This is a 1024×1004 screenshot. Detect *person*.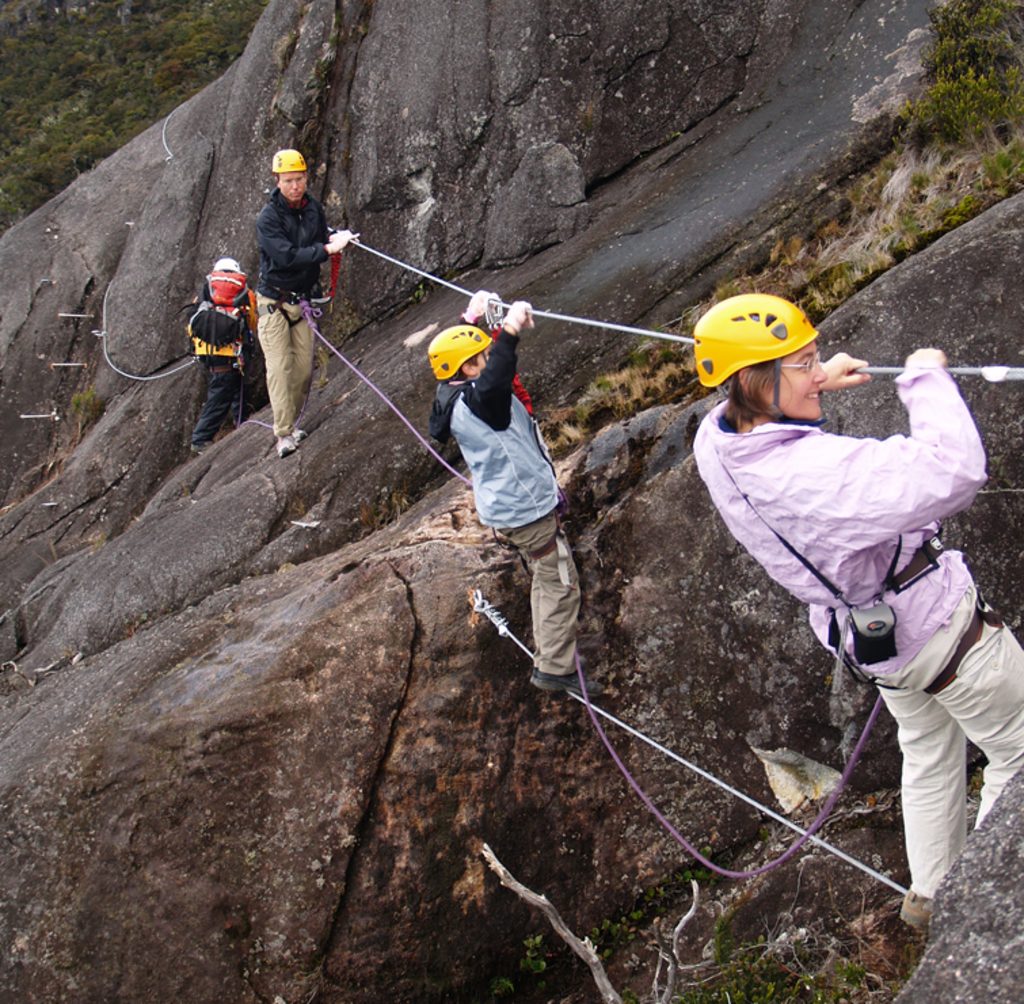
[left=696, top=294, right=1023, bottom=920].
